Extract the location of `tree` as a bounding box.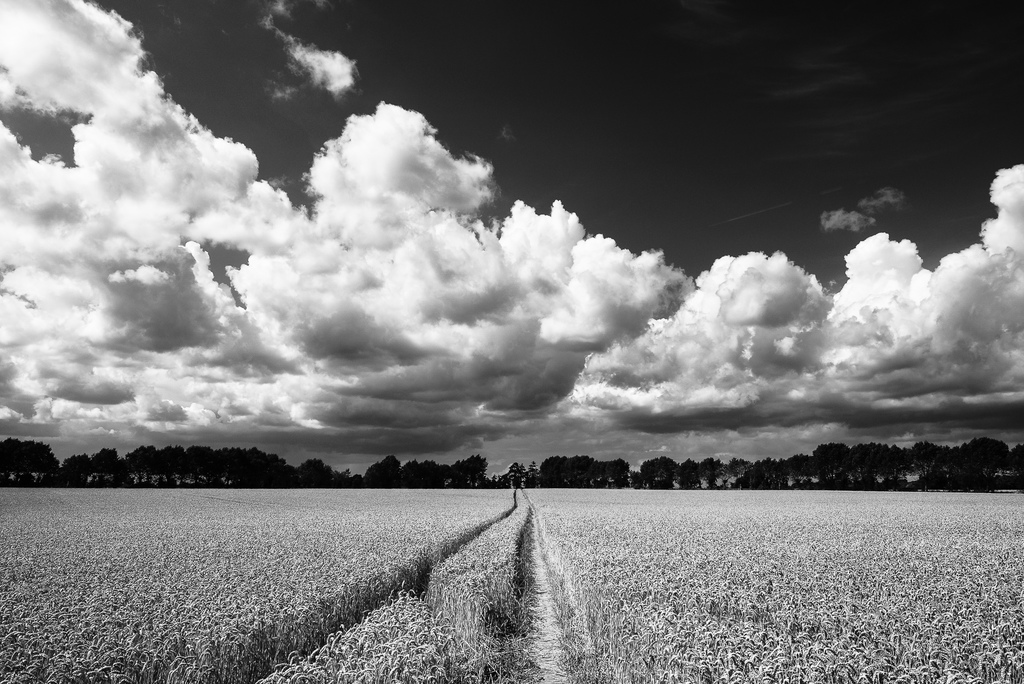
{"x1": 902, "y1": 442, "x2": 954, "y2": 489}.
